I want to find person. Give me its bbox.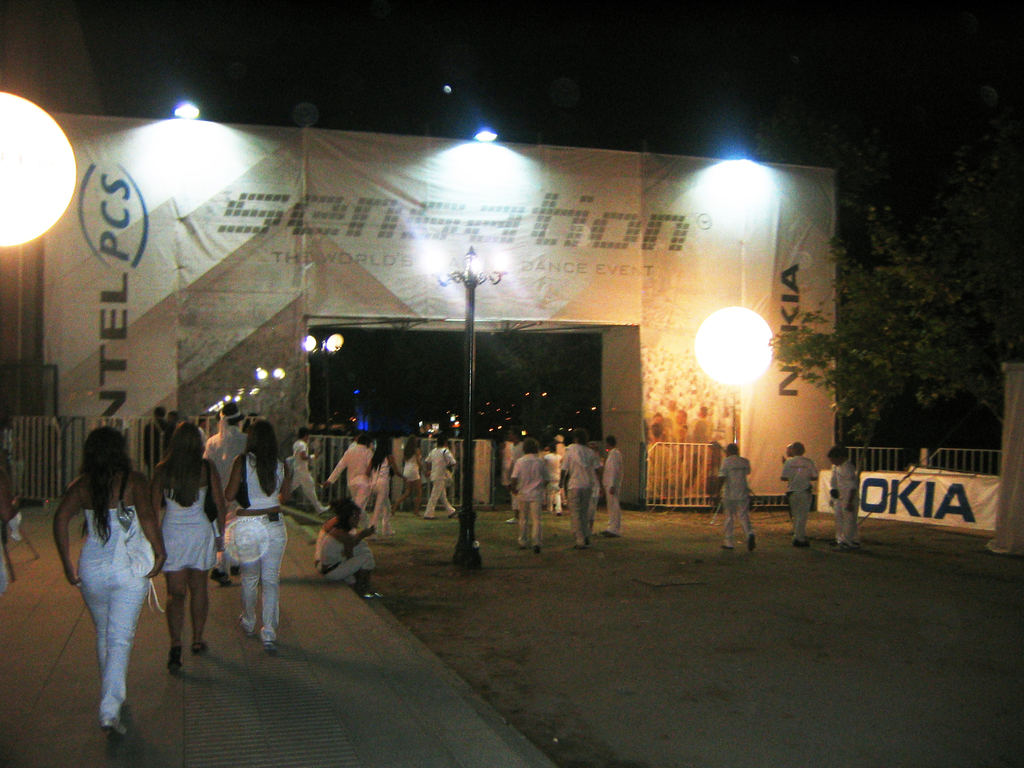
[left=829, top=440, right=856, bottom=552].
